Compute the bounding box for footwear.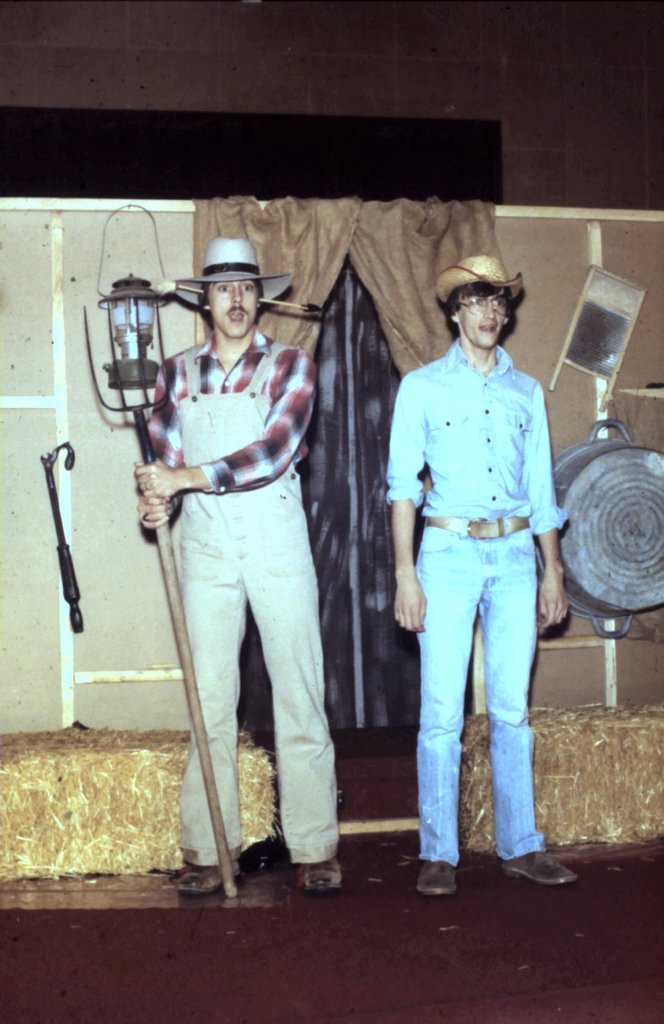
(511,840,574,895).
